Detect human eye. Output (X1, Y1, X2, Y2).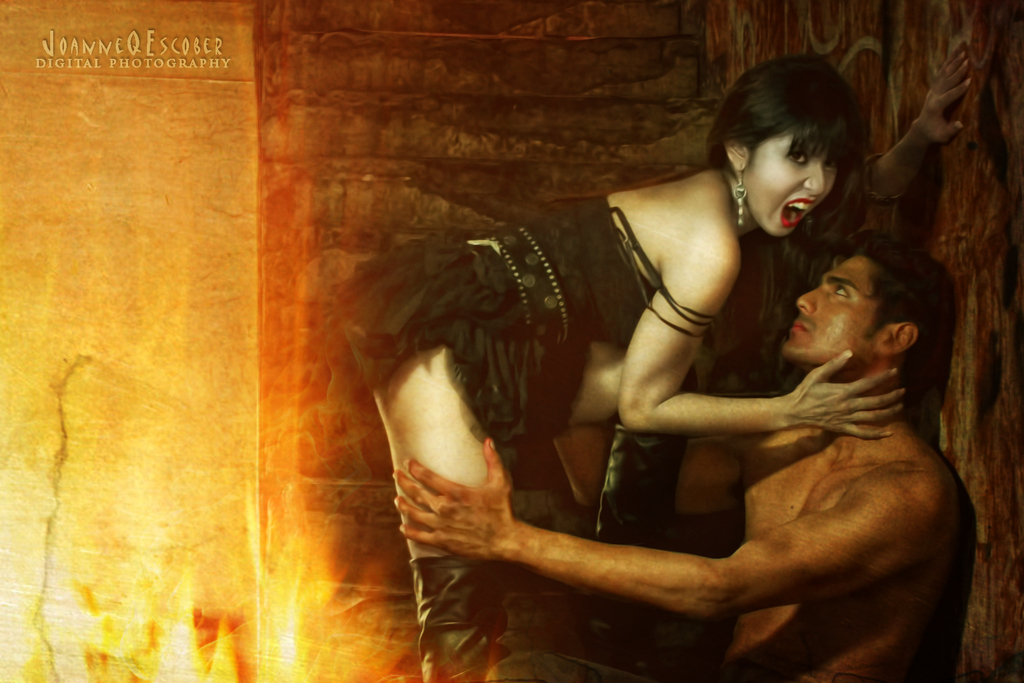
(831, 281, 856, 303).
